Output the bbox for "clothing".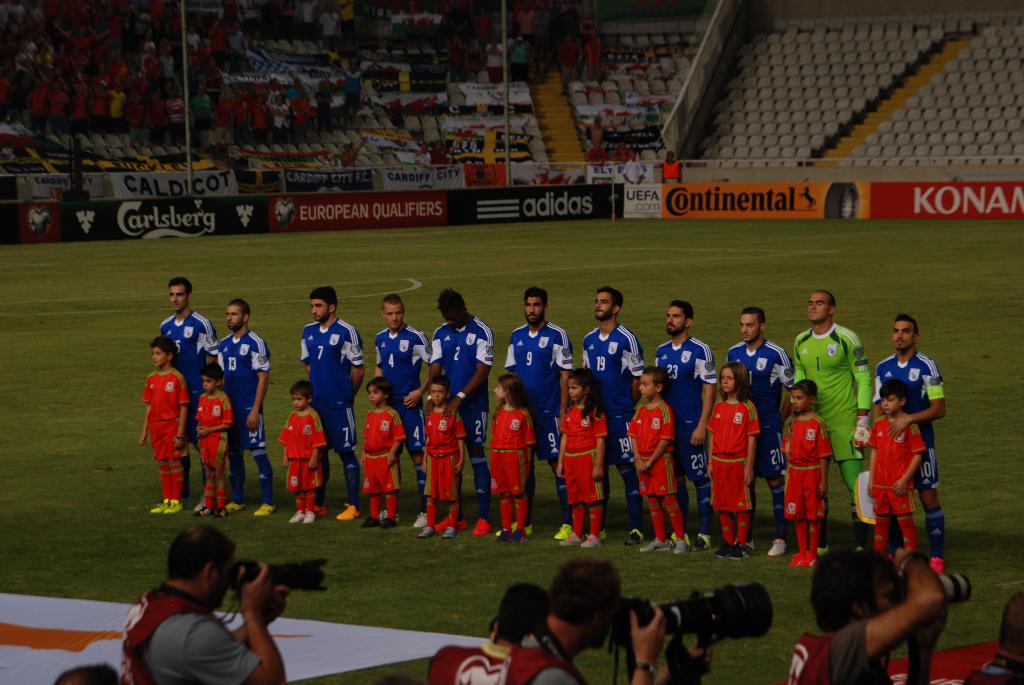
[x1=489, y1=408, x2=536, y2=500].
